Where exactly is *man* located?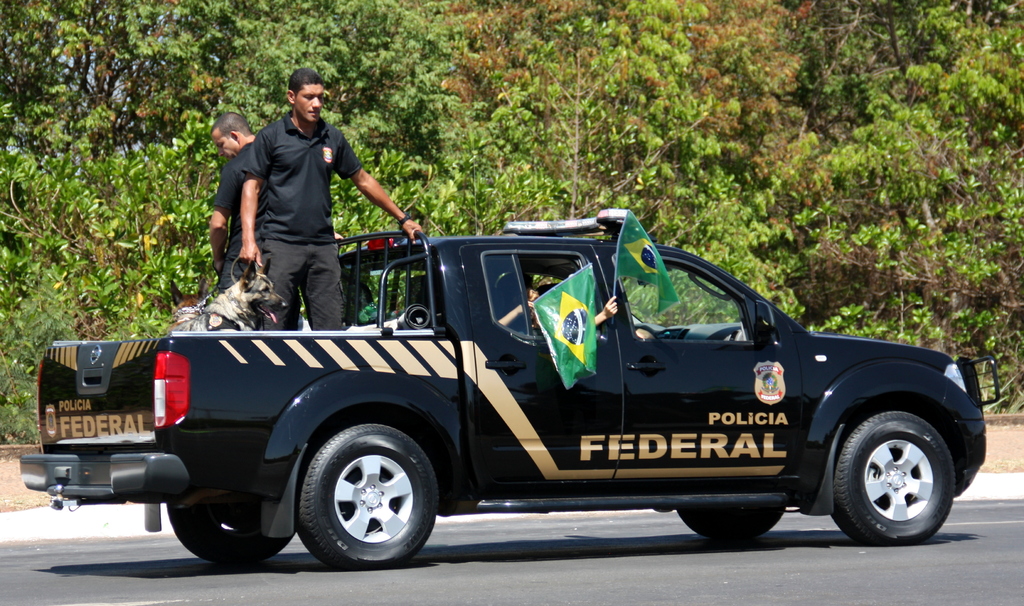
Its bounding box is (237,68,431,333).
